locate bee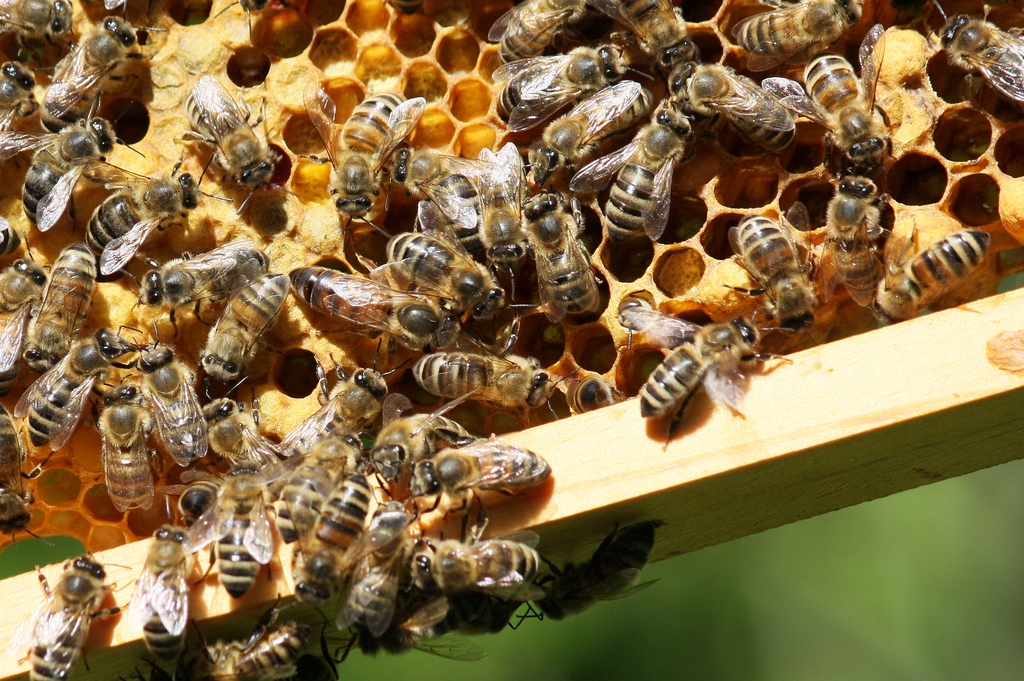
{"left": 330, "top": 503, "right": 422, "bottom": 641}
